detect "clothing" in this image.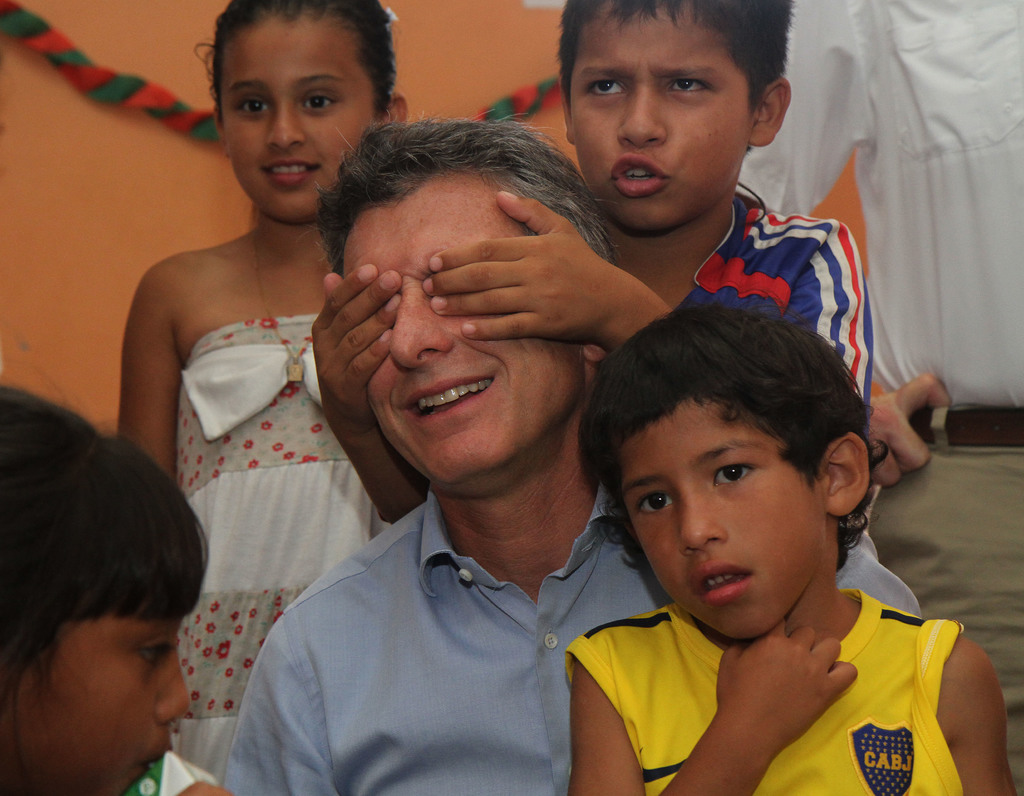
Detection: (x1=737, y1=0, x2=1023, y2=411).
